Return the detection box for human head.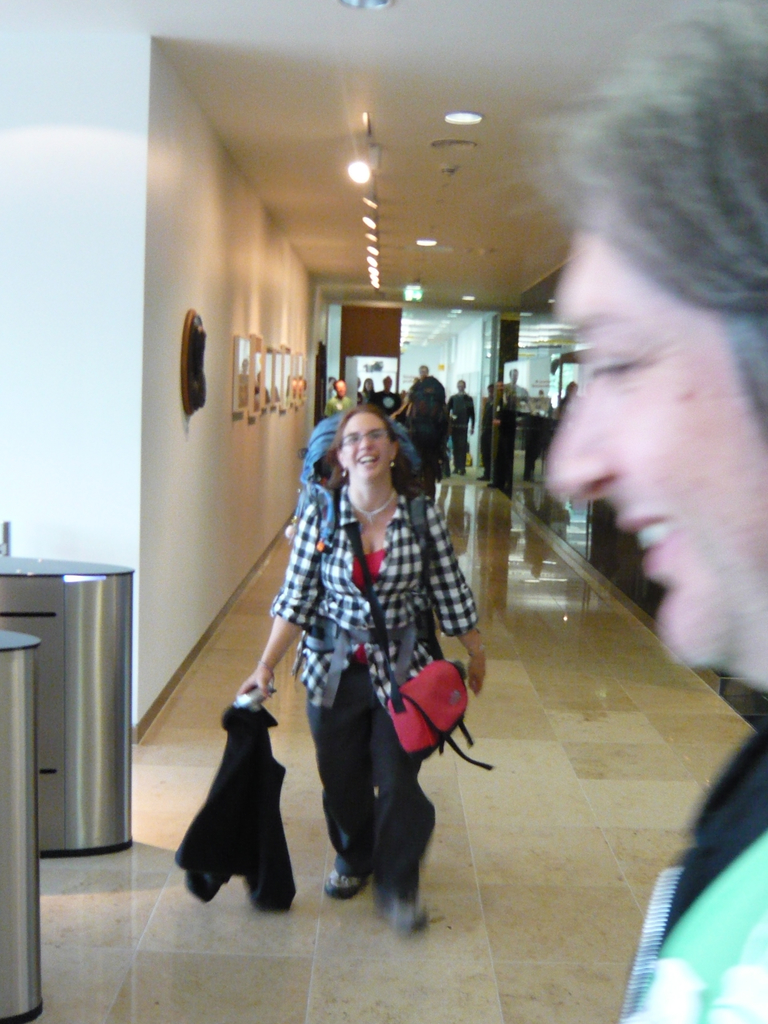
<box>333,380,344,396</box>.
